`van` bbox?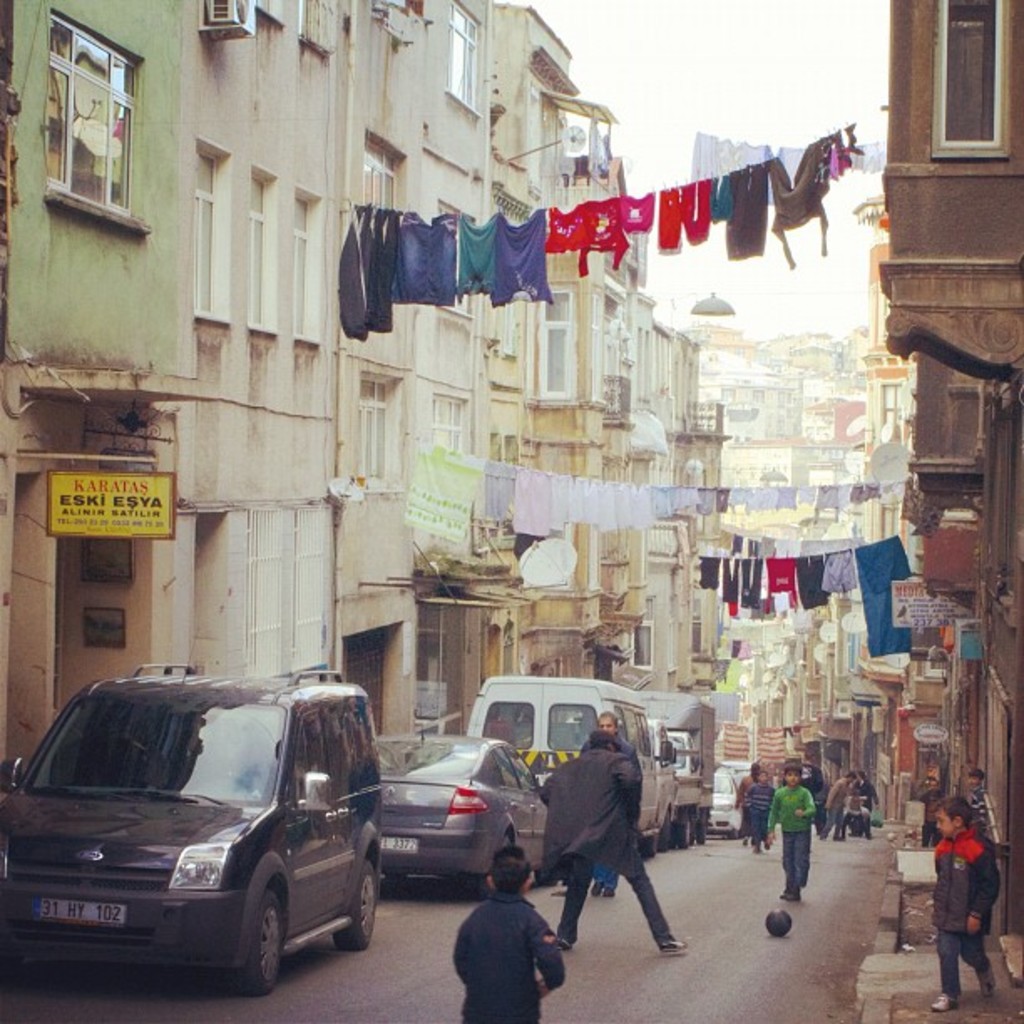
[462,671,683,862]
